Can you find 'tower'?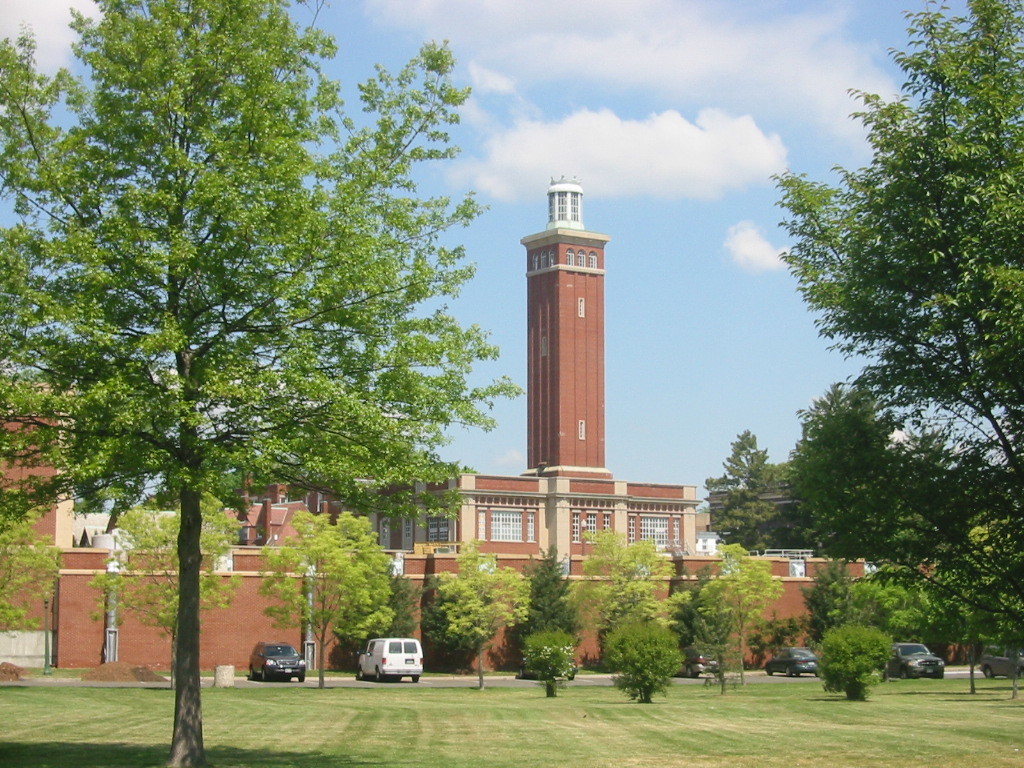
Yes, bounding box: left=512, top=171, right=639, bottom=521.
